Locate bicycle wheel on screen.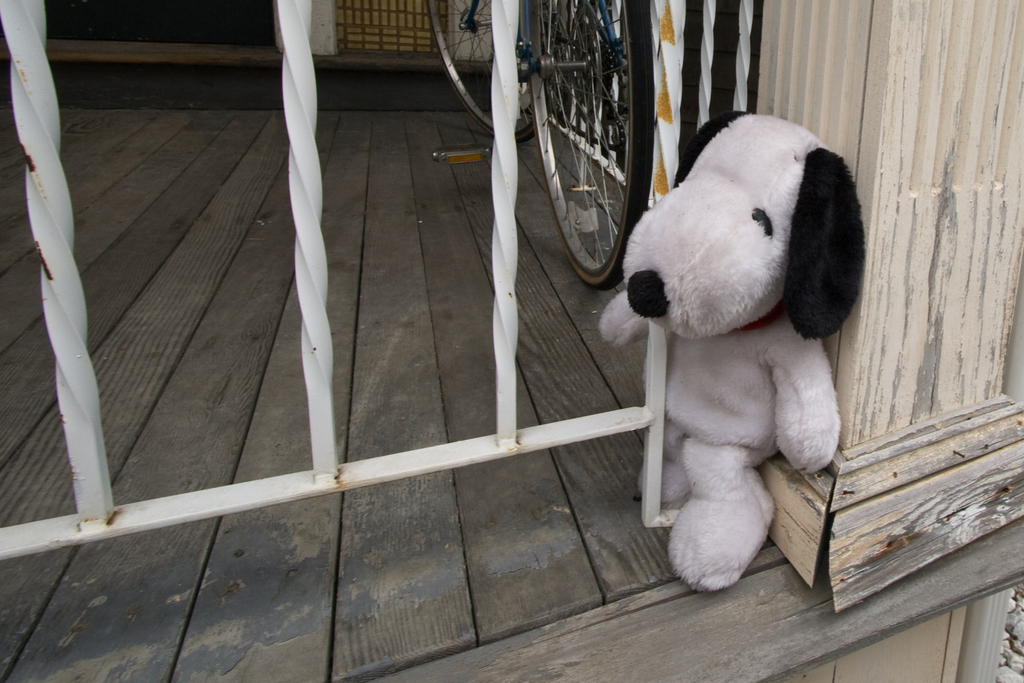
On screen at <bbox>428, 0, 552, 143</bbox>.
